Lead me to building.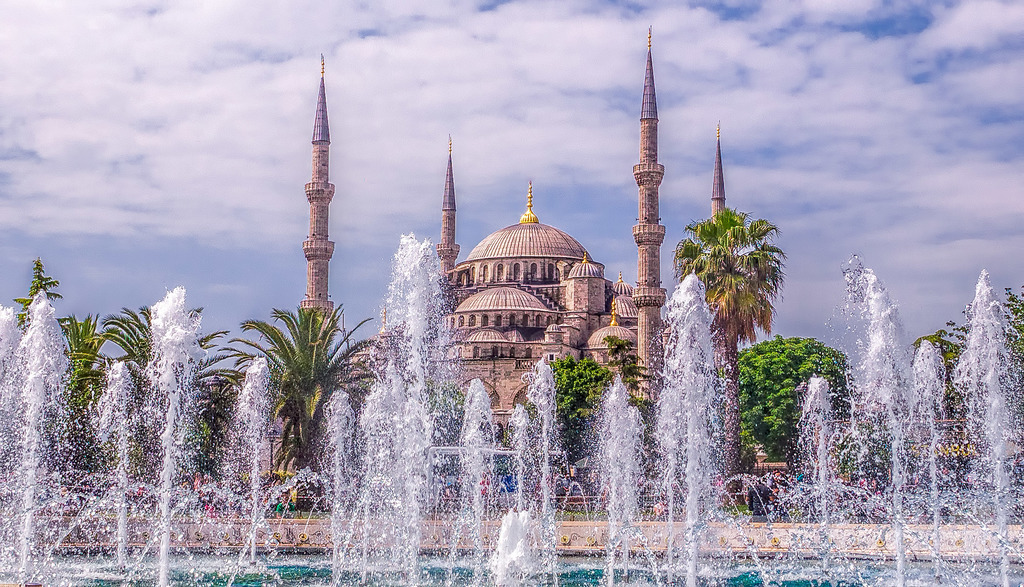
Lead to (301, 23, 728, 492).
